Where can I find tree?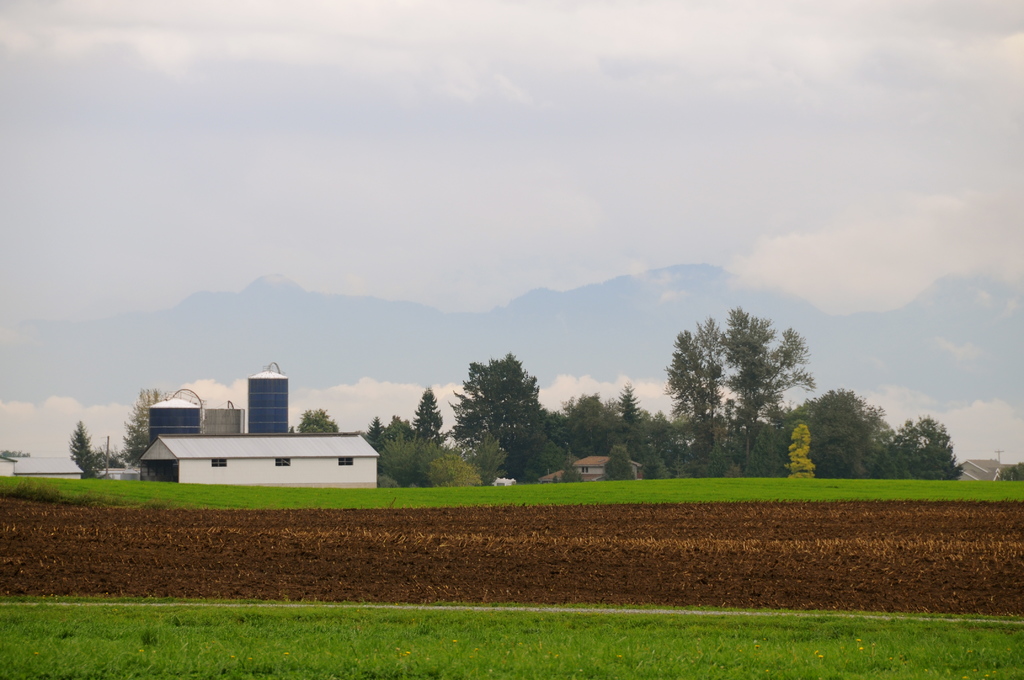
You can find it at <box>70,419,119,482</box>.
